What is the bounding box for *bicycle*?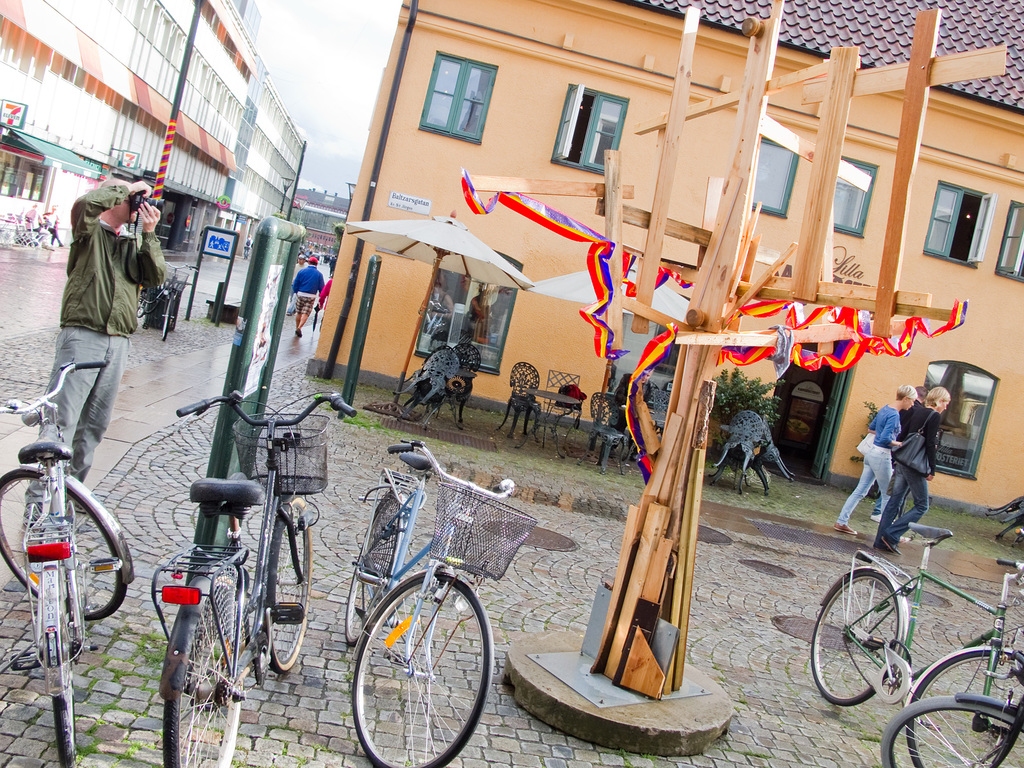
box=[0, 356, 136, 767].
